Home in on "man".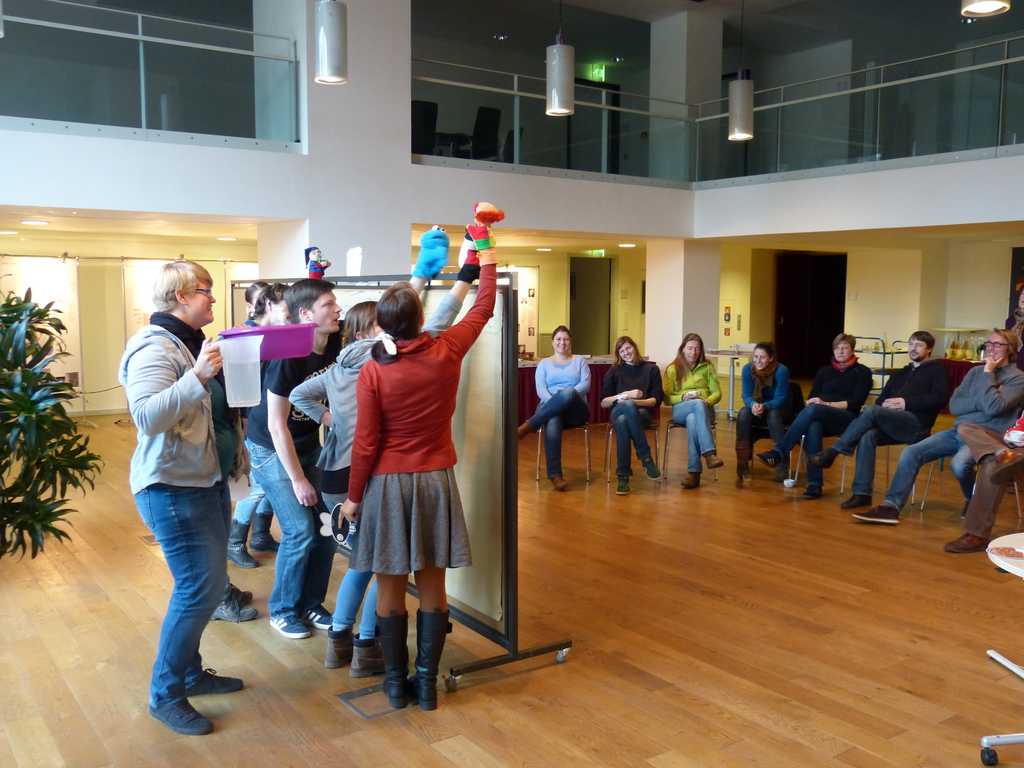
Homed in at [x1=948, y1=412, x2=1023, y2=556].
